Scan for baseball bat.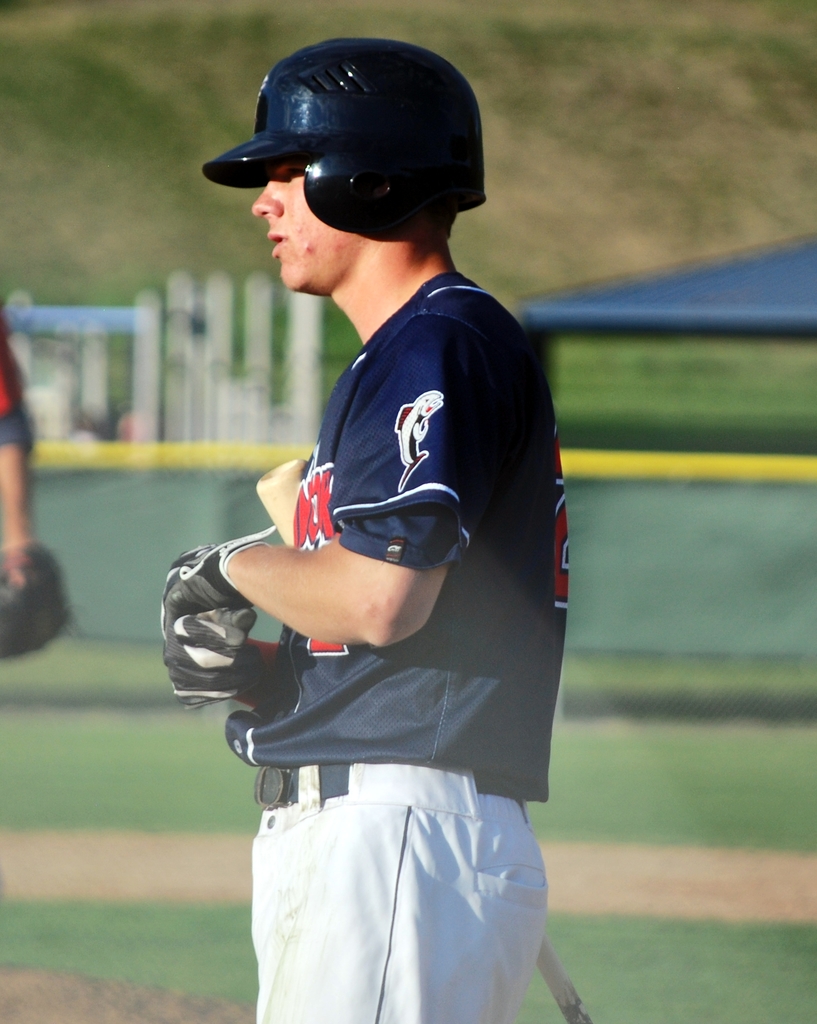
Scan result: <region>253, 457, 590, 1023</region>.
